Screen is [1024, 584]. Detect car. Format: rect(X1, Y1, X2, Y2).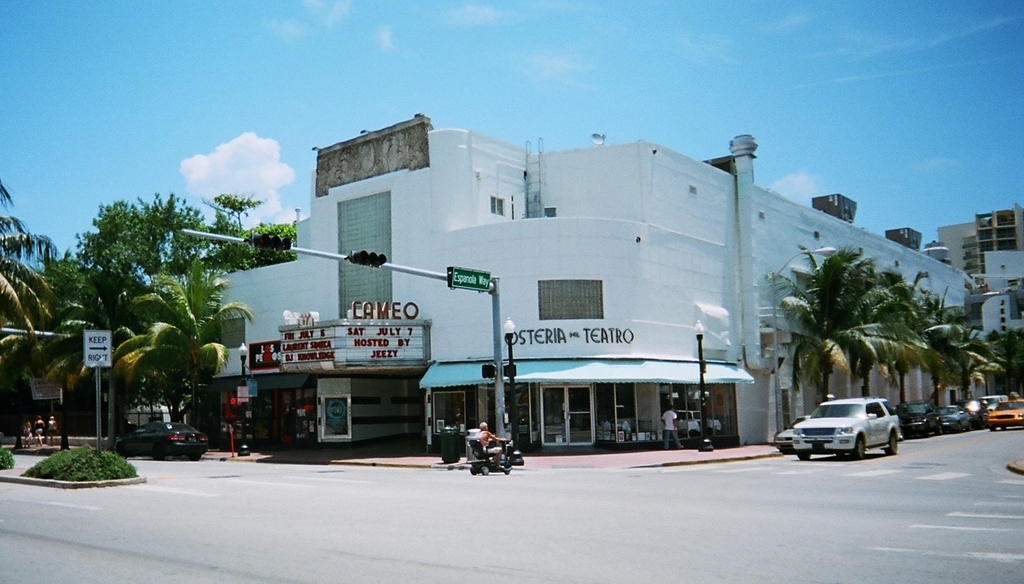
rect(935, 408, 966, 438).
